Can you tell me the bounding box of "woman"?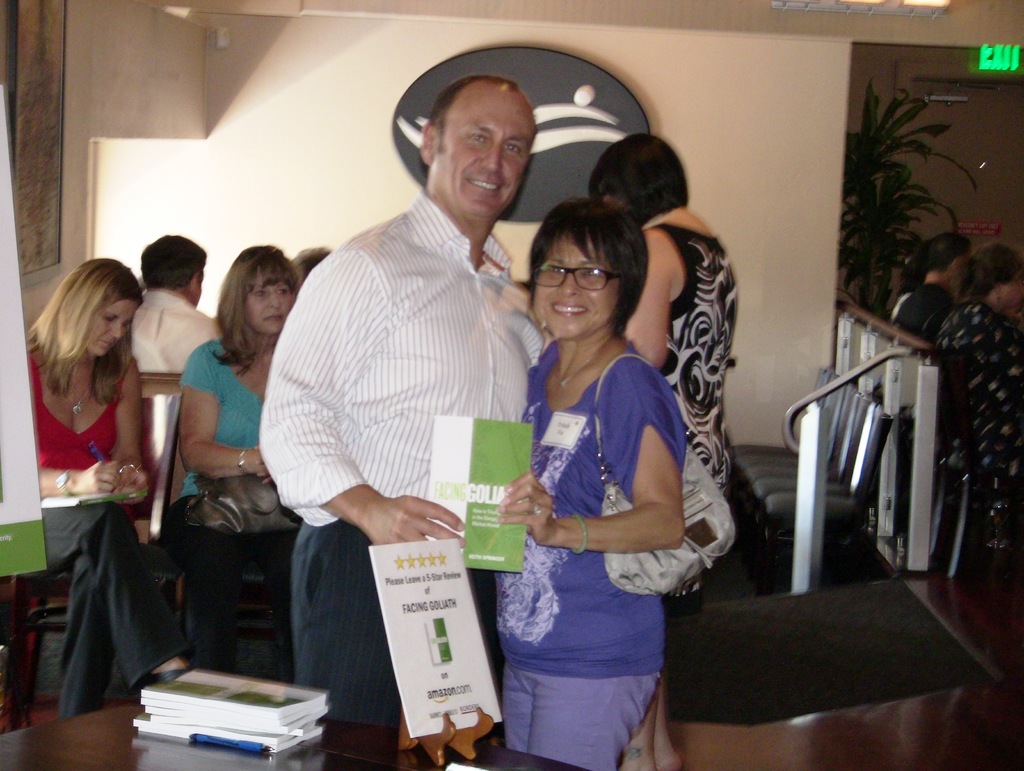
box(488, 198, 689, 767).
